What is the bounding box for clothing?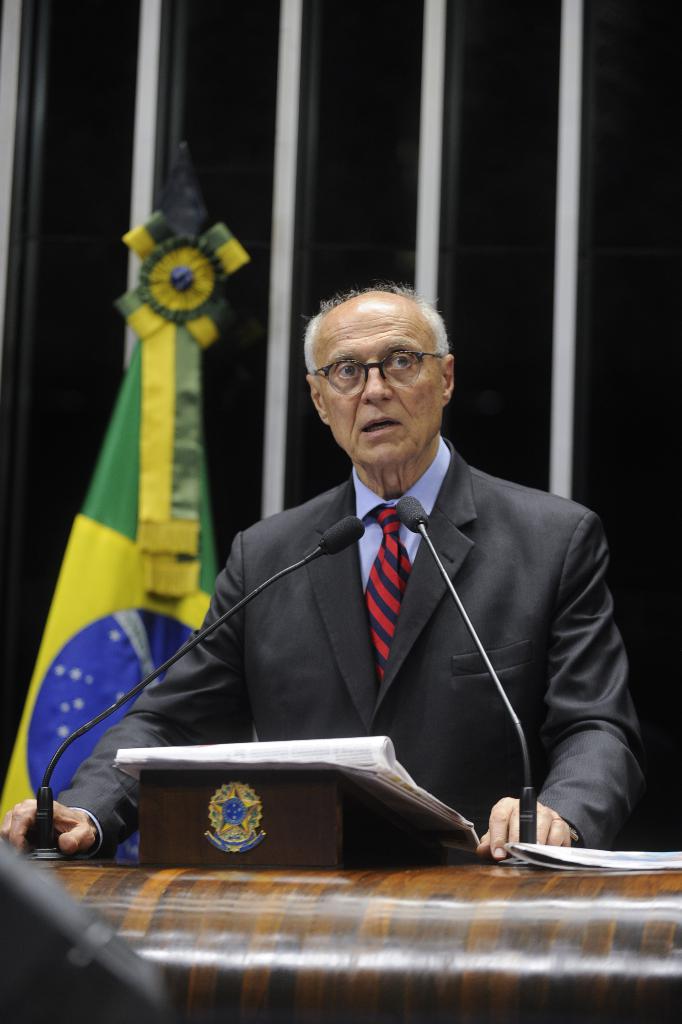
<box>45,440,666,851</box>.
